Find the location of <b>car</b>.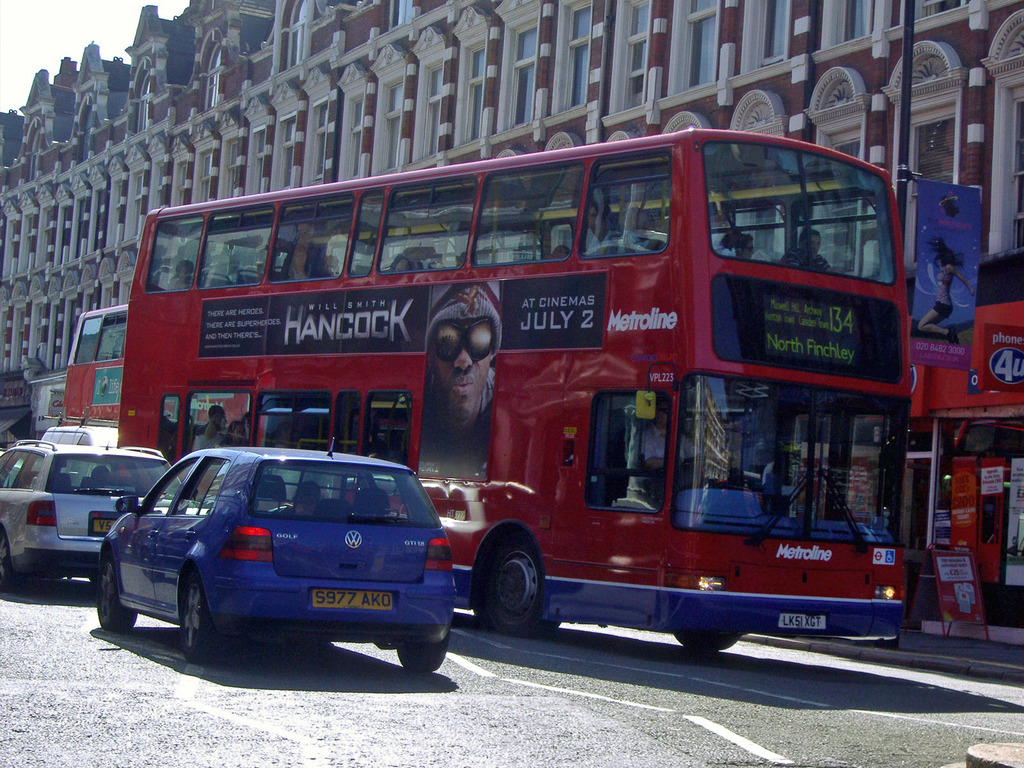
Location: rect(87, 438, 462, 674).
